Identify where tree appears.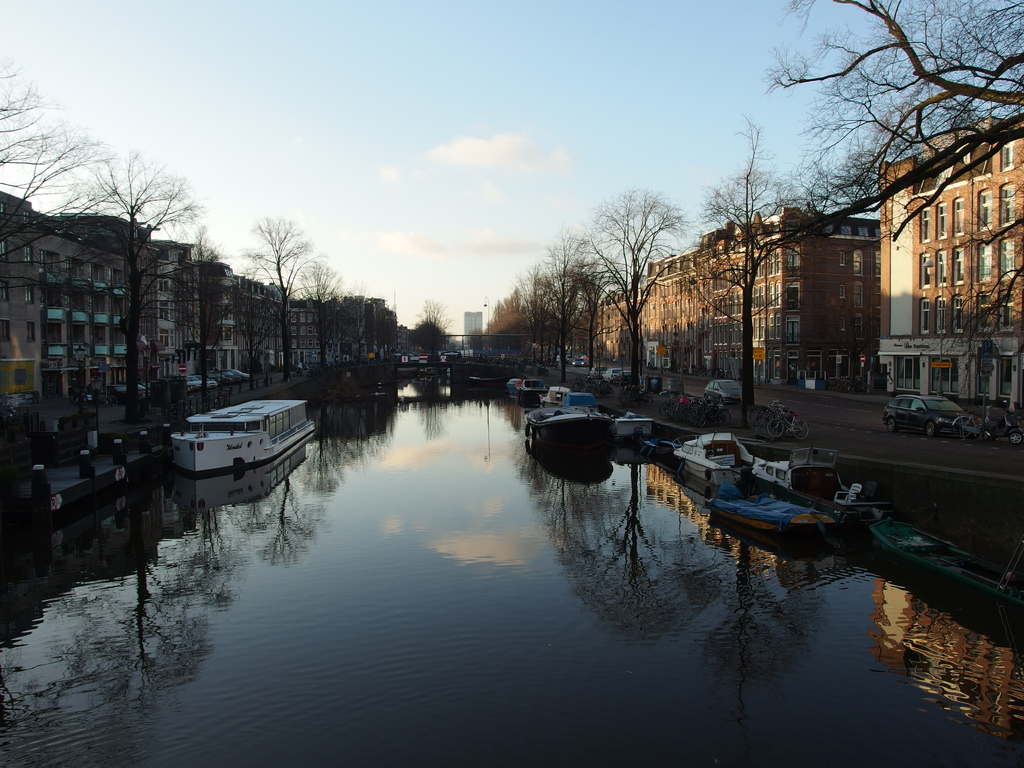
Appears at {"x1": 241, "y1": 211, "x2": 328, "y2": 372}.
